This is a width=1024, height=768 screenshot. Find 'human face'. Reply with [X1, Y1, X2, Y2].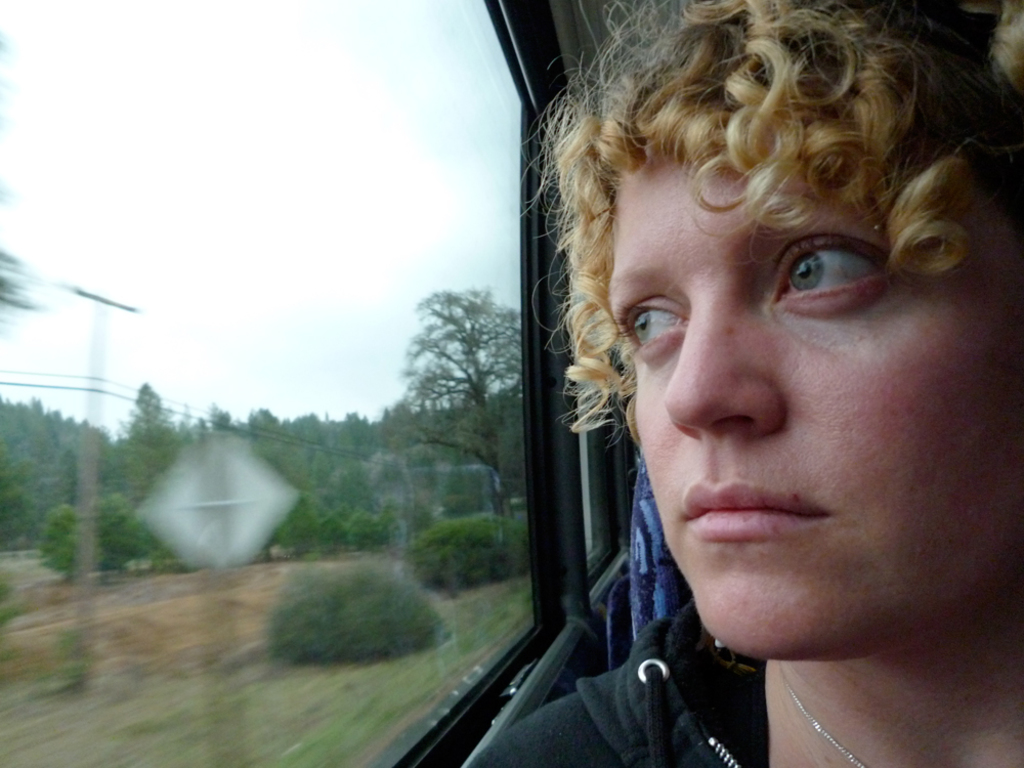
[626, 127, 1023, 660].
